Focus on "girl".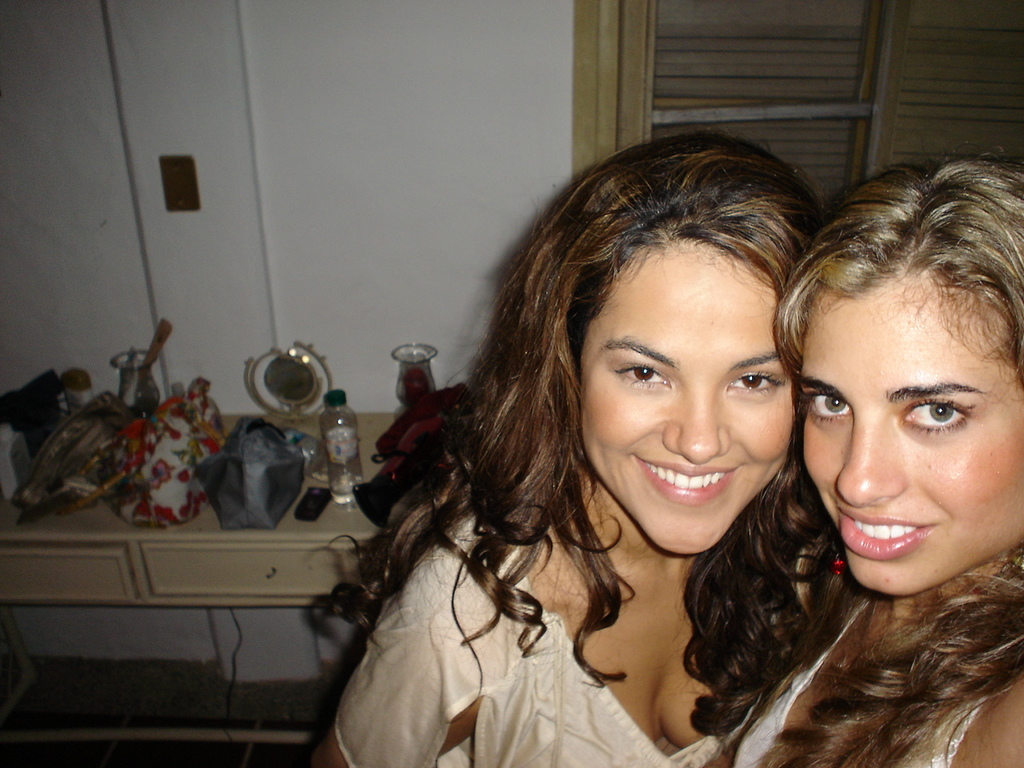
Focused at 307,132,825,767.
